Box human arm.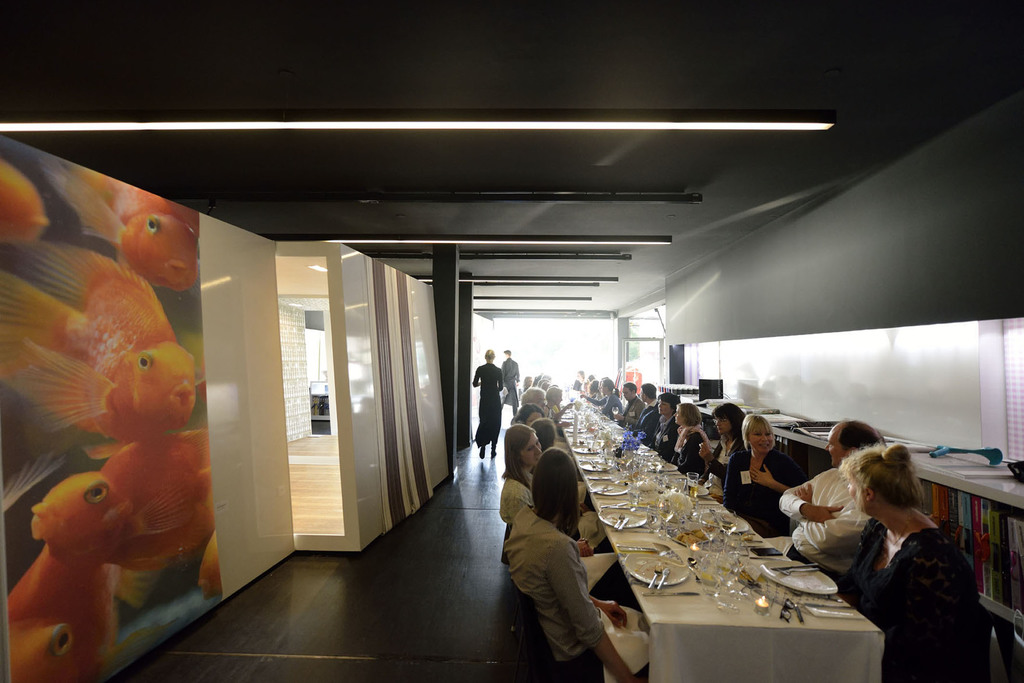
(left=469, top=362, right=479, bottom=388).
